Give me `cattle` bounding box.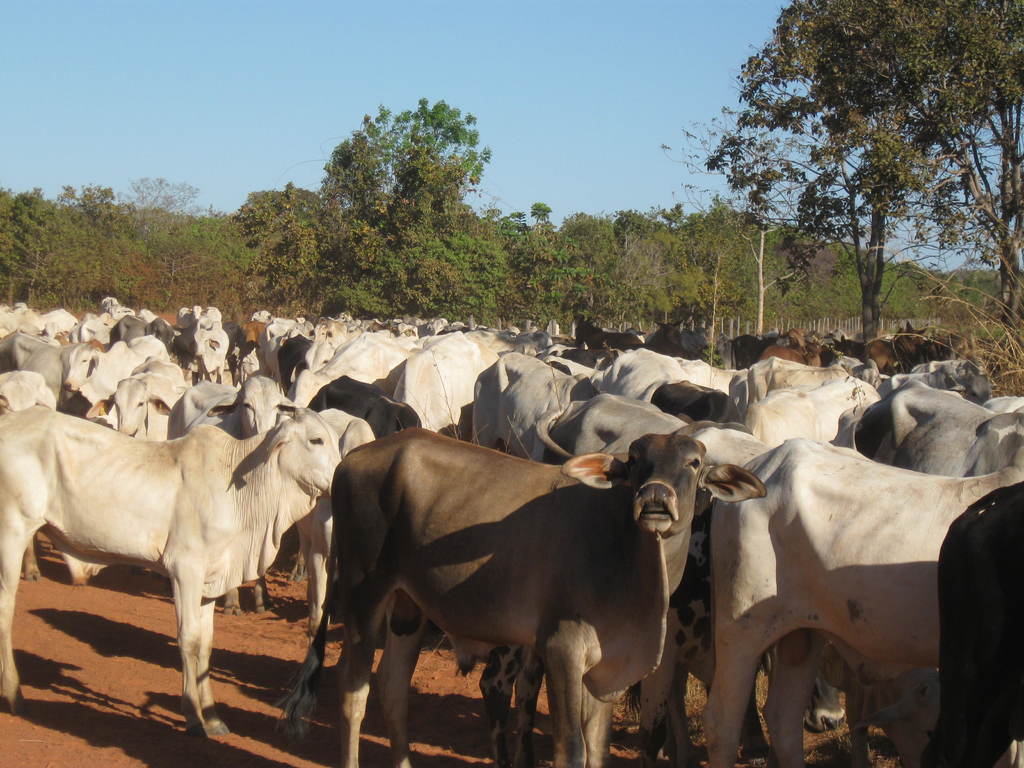
982/395/1023/421.
